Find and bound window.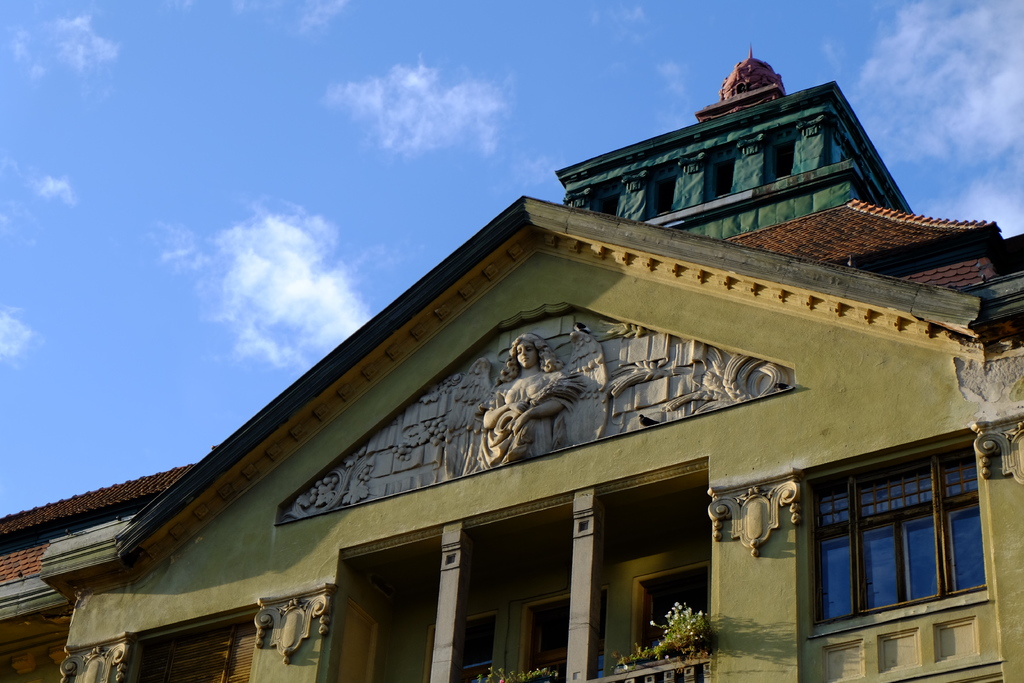
Bound: {"x1": 534, "y1": 588, "x2": 605, "y2": 682}.
